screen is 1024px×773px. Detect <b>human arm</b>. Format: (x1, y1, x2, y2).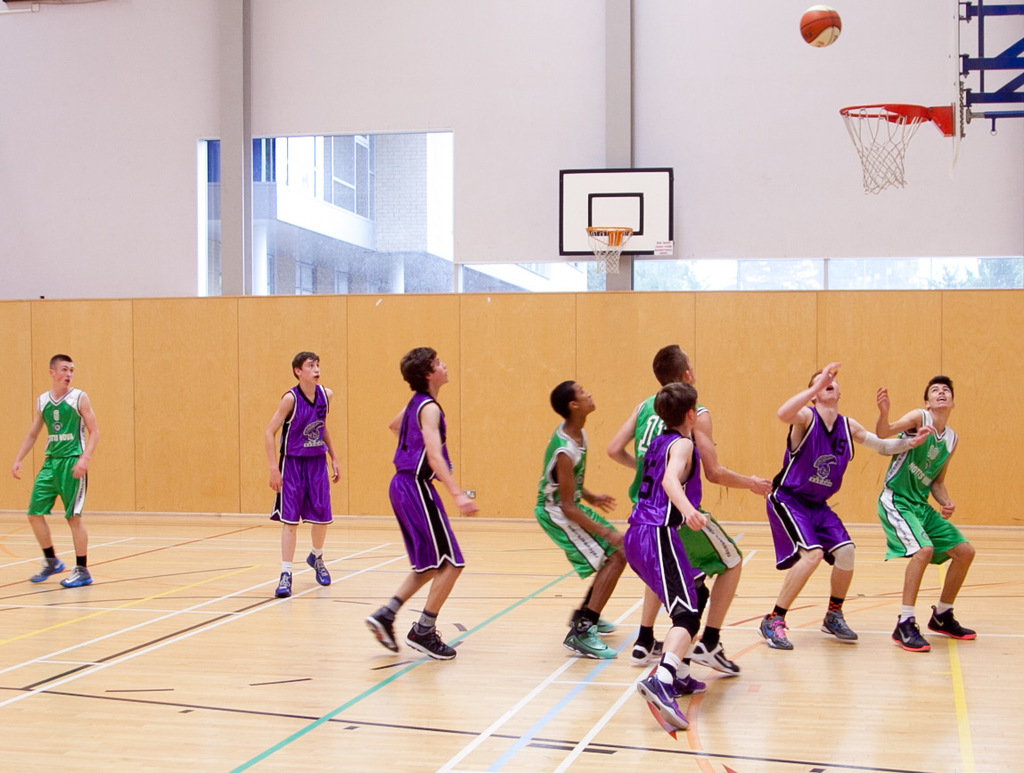
(583, 483, 617, 507).
